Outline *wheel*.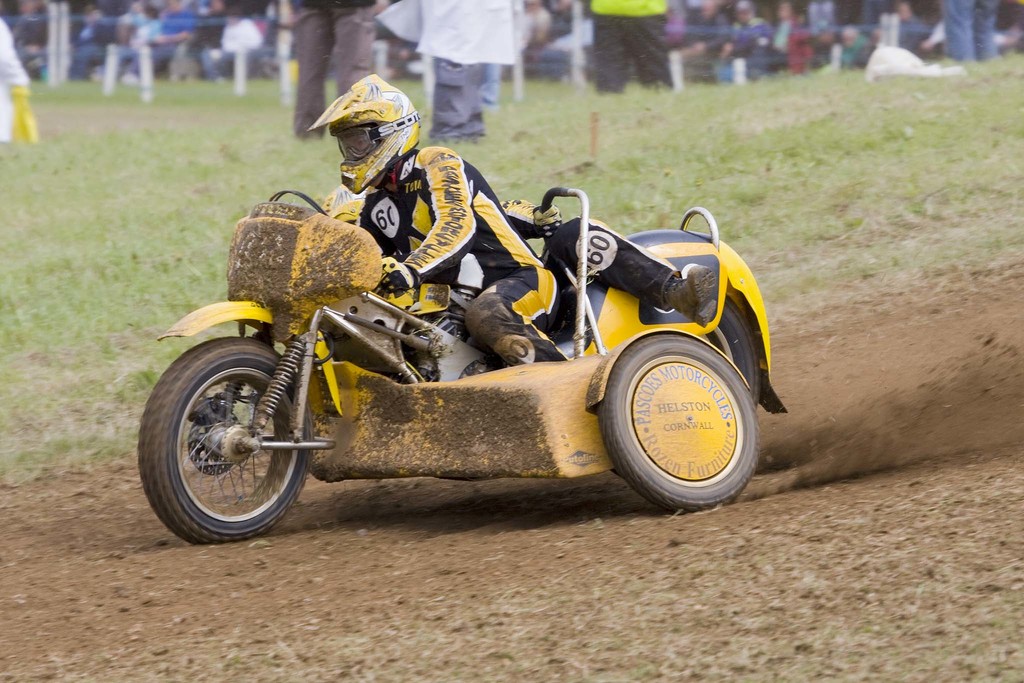
Outline: [x1=589, y1=327, x2=762, y2=507].
